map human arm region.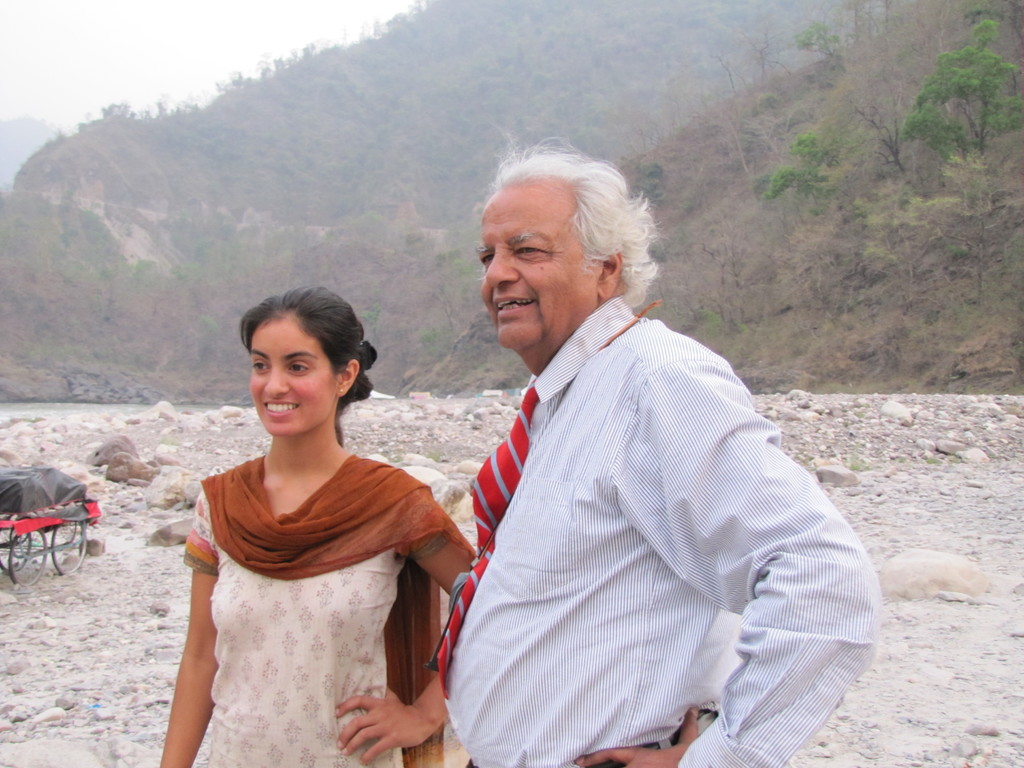
Mapped to 575, 365, 881, 767.
